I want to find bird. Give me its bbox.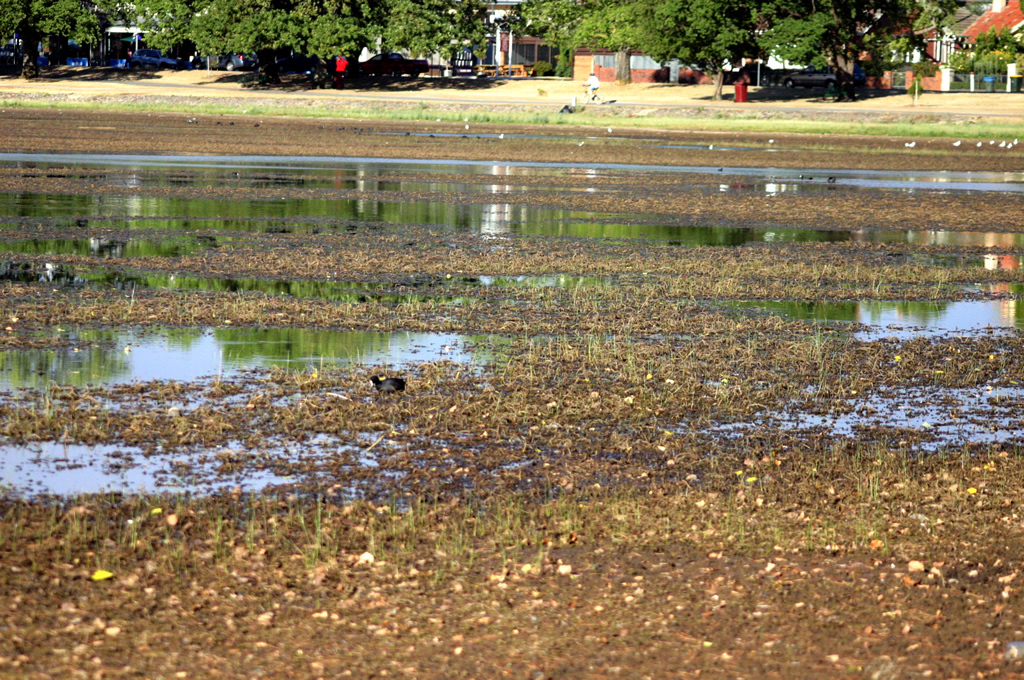
BBox(464, 114, 472, 126).
